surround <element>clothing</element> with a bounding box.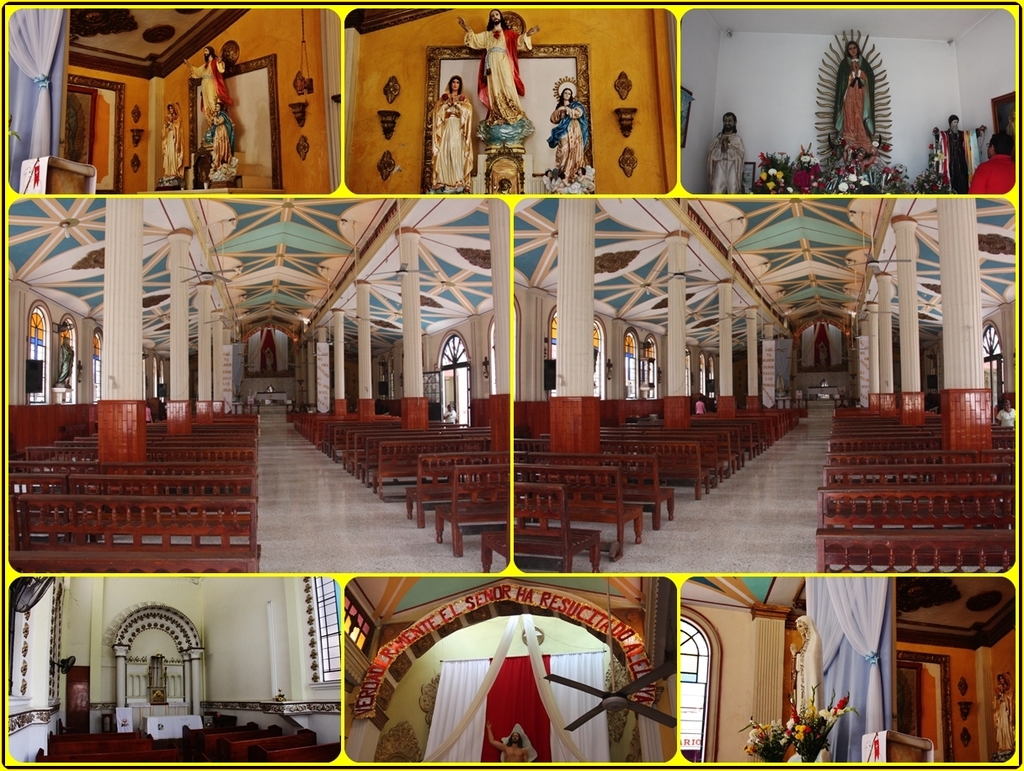
locate(190, 59, 227, 112).
